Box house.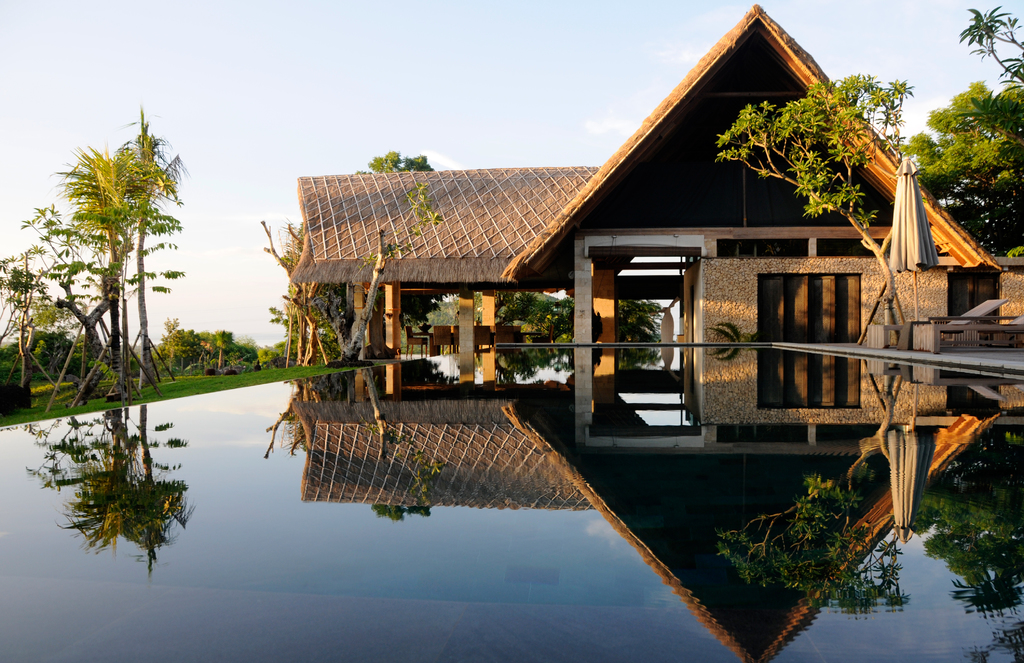
{"x1": 266, "y1": 29, "x2": 991, "y2": 539}.
